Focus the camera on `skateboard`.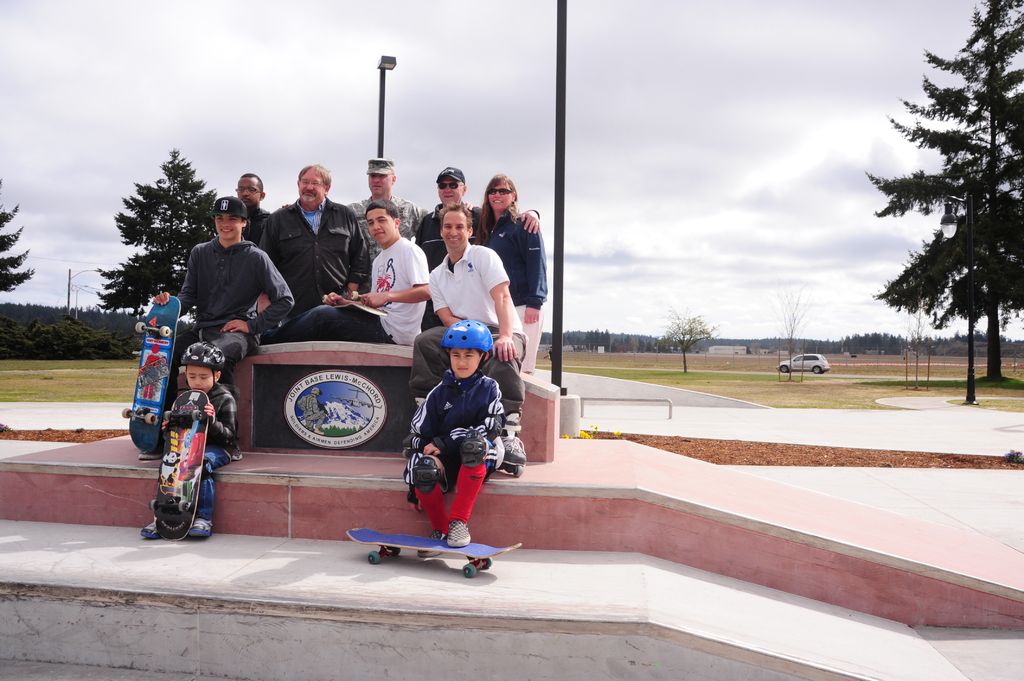
Focus region: box=[318, 291, 386, 317].
